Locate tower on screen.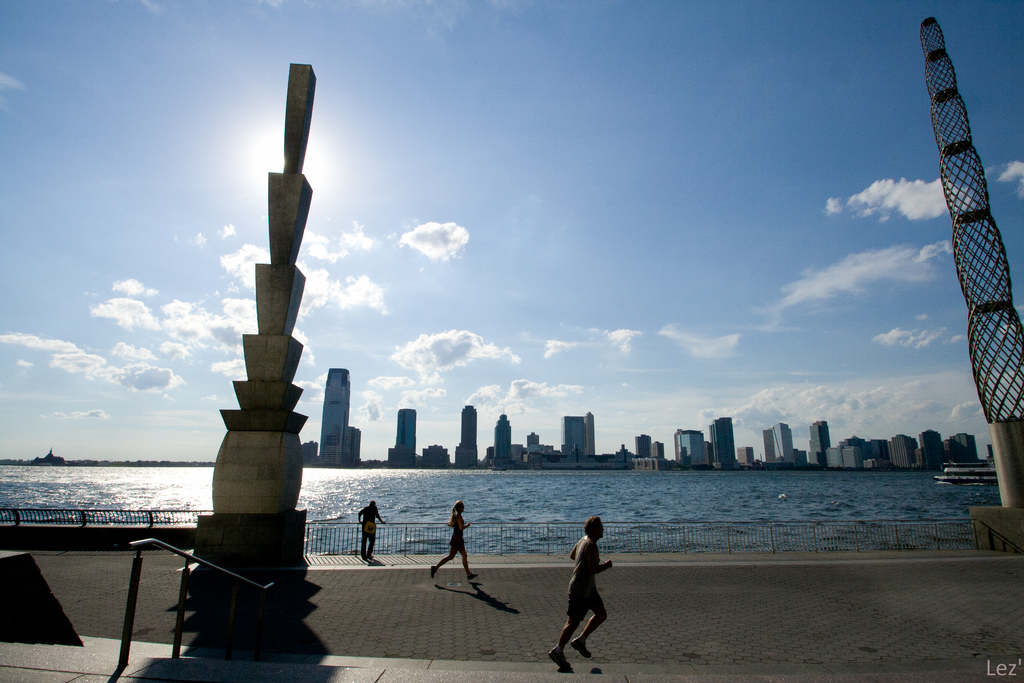
On screen at 840 435 867 473.
